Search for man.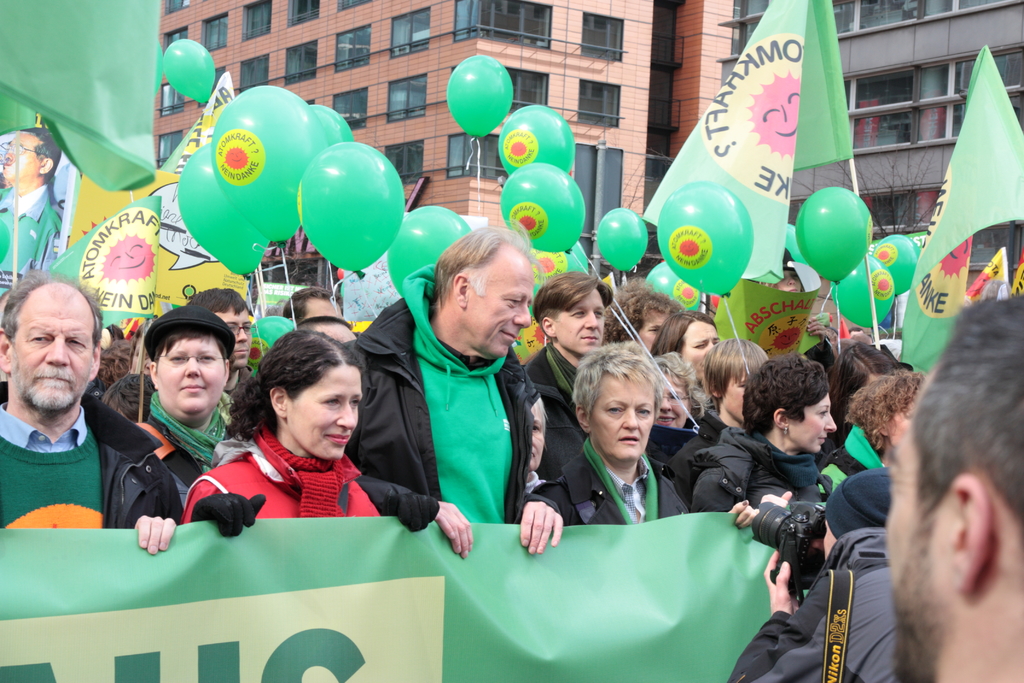
Found at [0,126,58,274].
